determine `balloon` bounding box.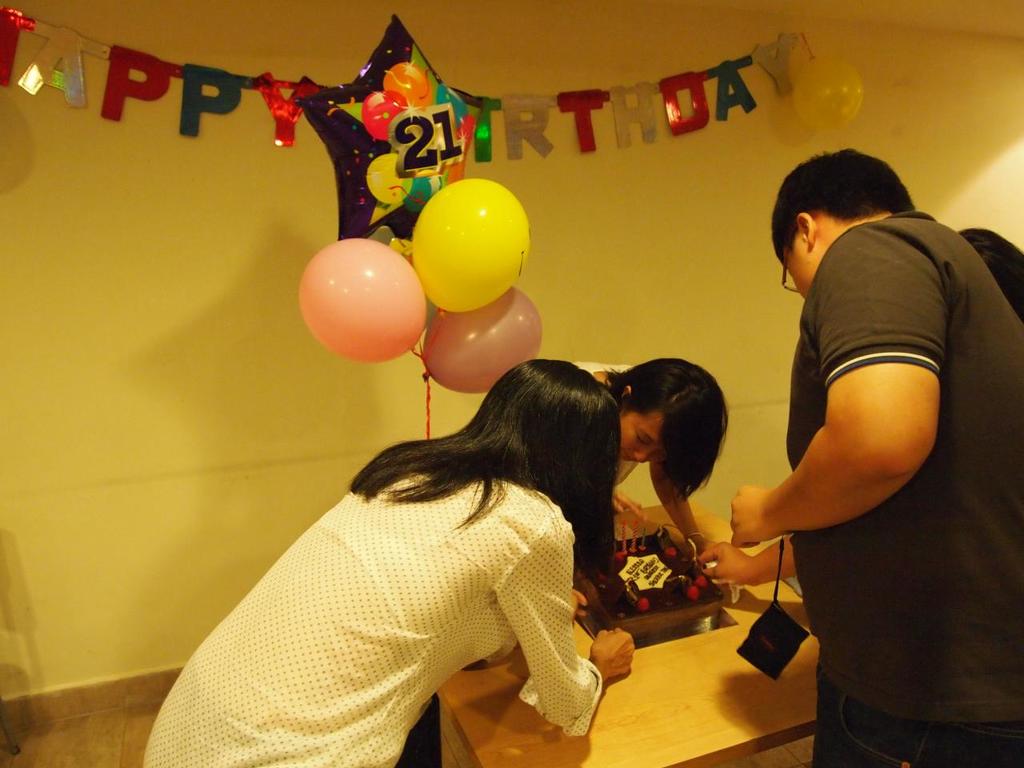
Determined: x1=421 y1=287 x2=542 y2=394.
